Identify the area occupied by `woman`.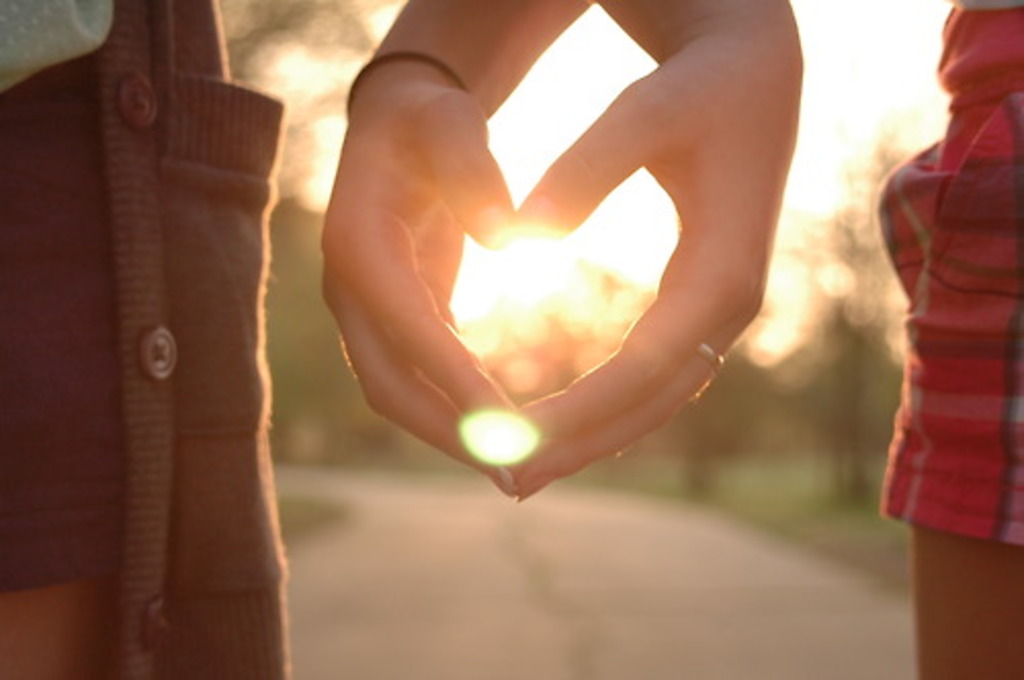
Area: 336:0:1022:678.
